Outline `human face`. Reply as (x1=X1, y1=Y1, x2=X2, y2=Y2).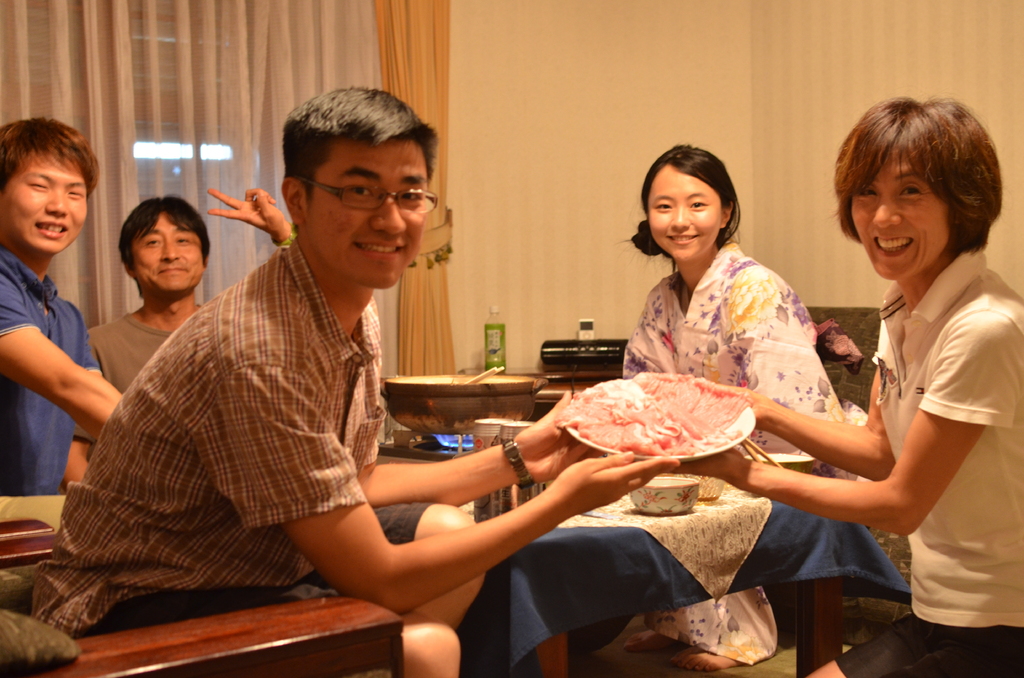
(x1=847, y1=151, x2=953, y2=280).
